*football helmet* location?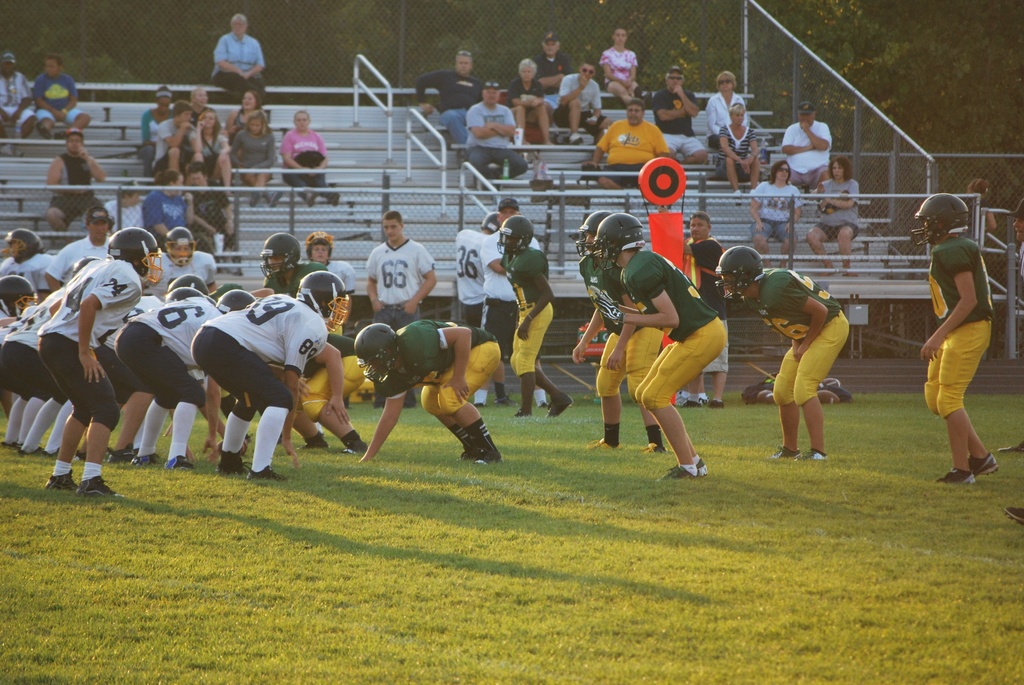
260, 235, 307, 281
